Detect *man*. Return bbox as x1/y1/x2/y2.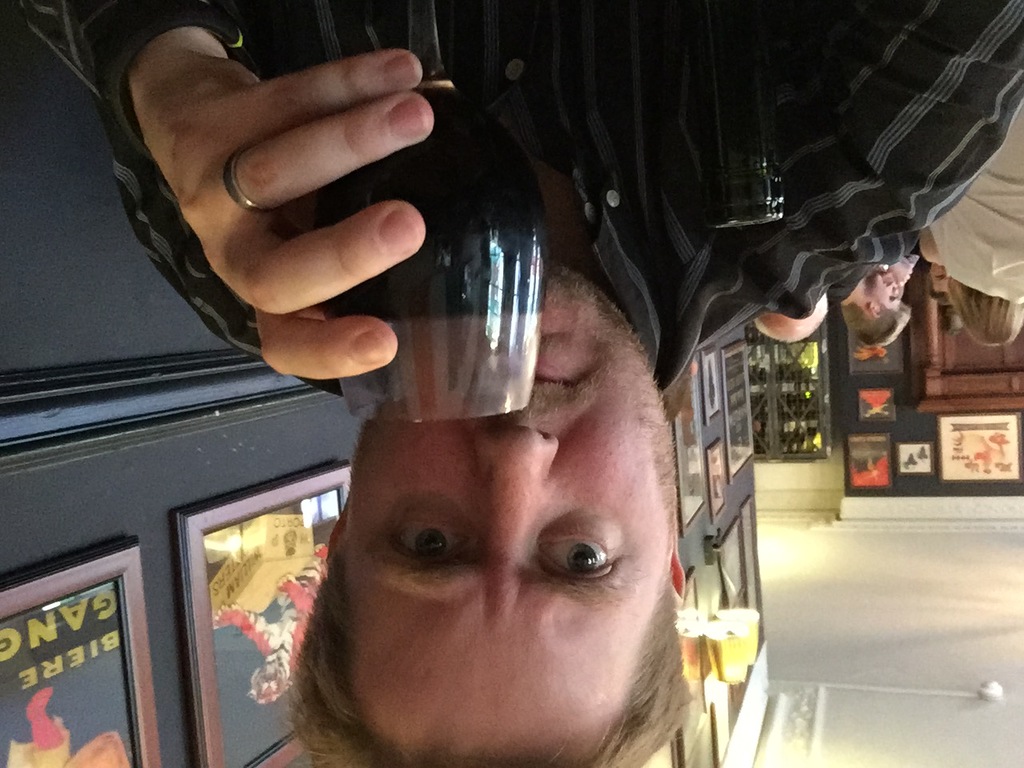
918/223/953/309.
